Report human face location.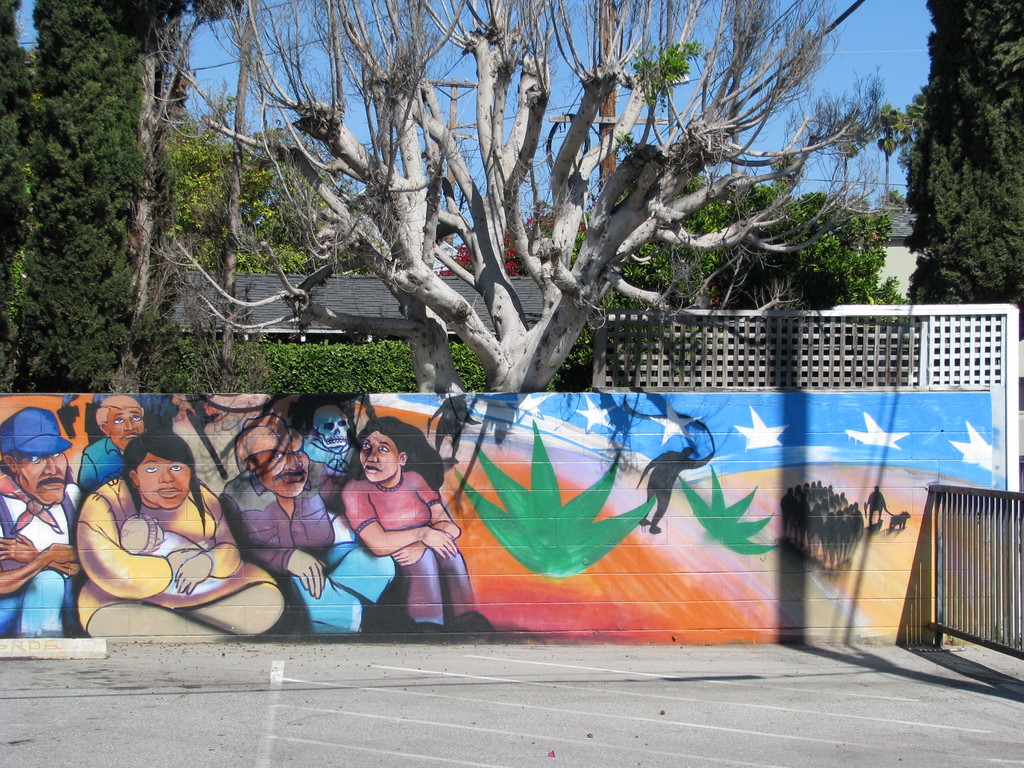
Report: x1=356 y1=429 x2=400 y2=479.
